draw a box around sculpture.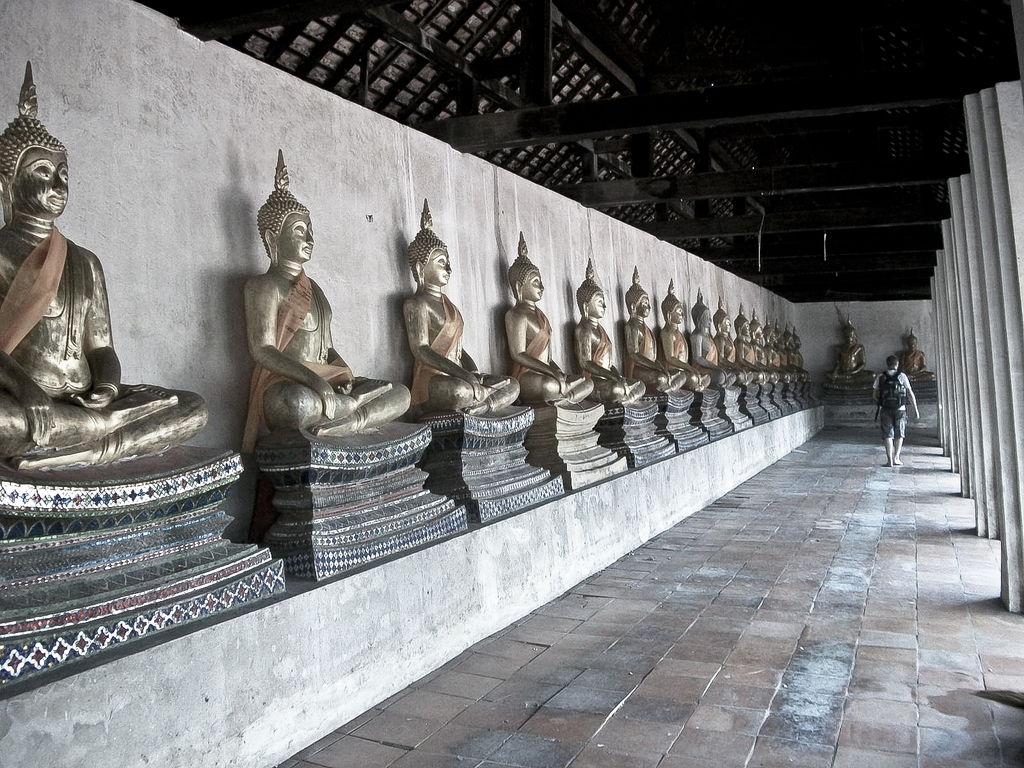
5, 54, 294, 703.
